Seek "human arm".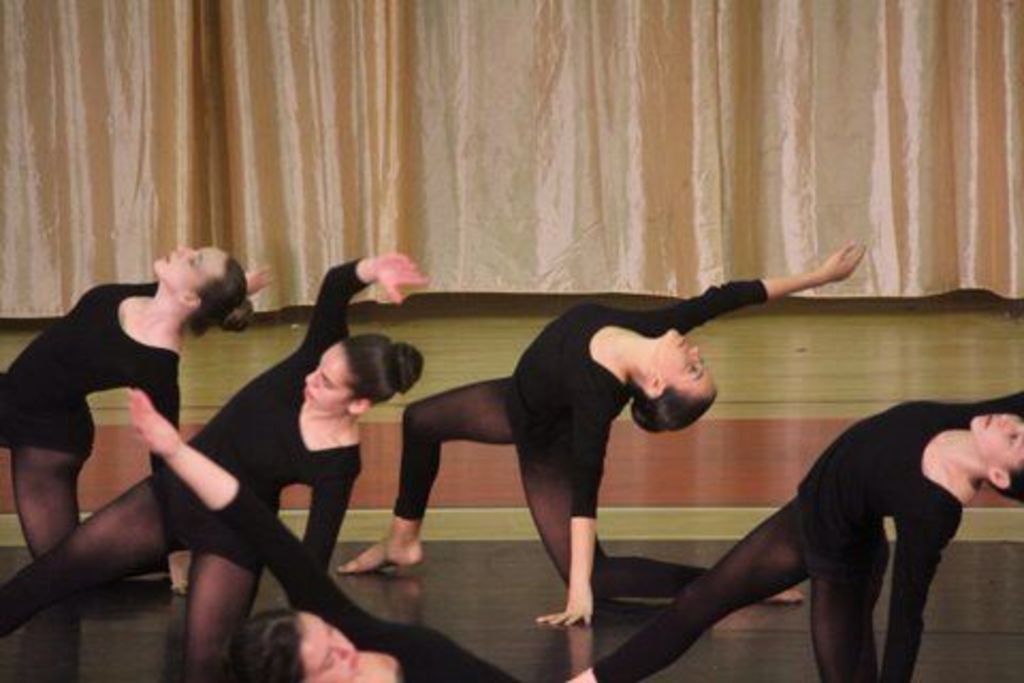
rect(538, 386, 612, 623).
